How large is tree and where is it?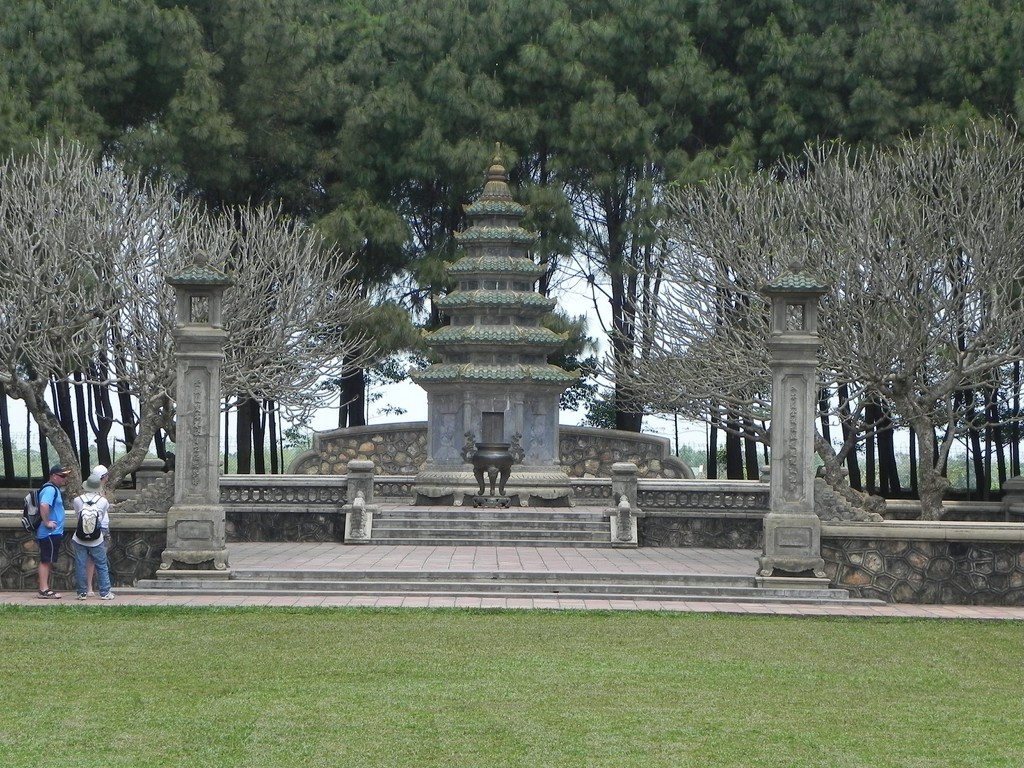
Bounding box: [0, 130, 379, 504].
